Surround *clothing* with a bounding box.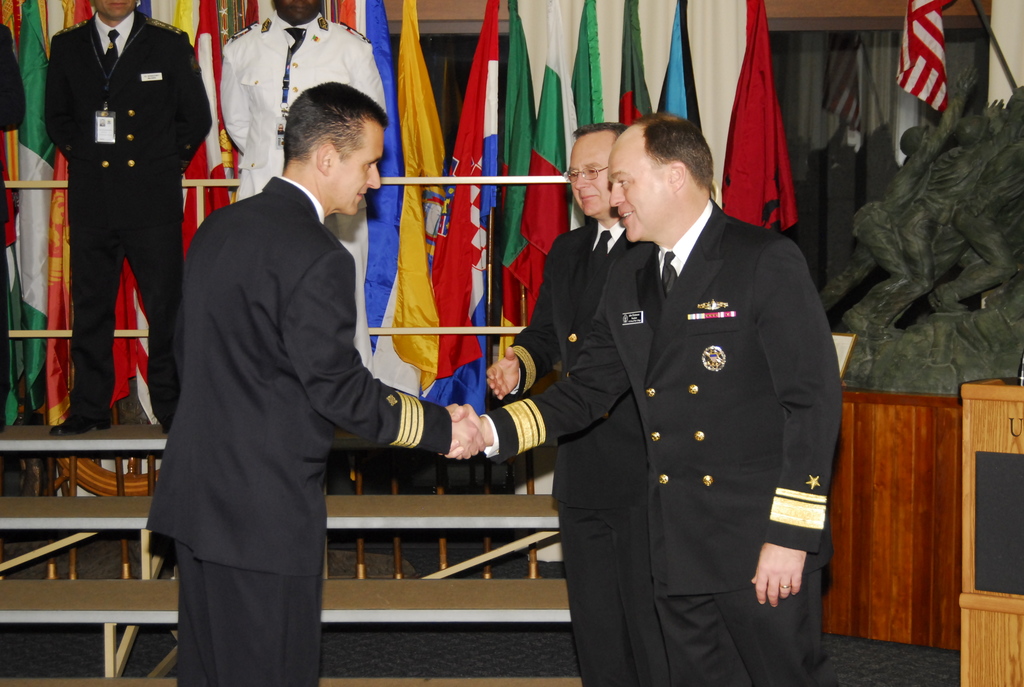
x1=509, y1=223, x2=661, y2=686.
